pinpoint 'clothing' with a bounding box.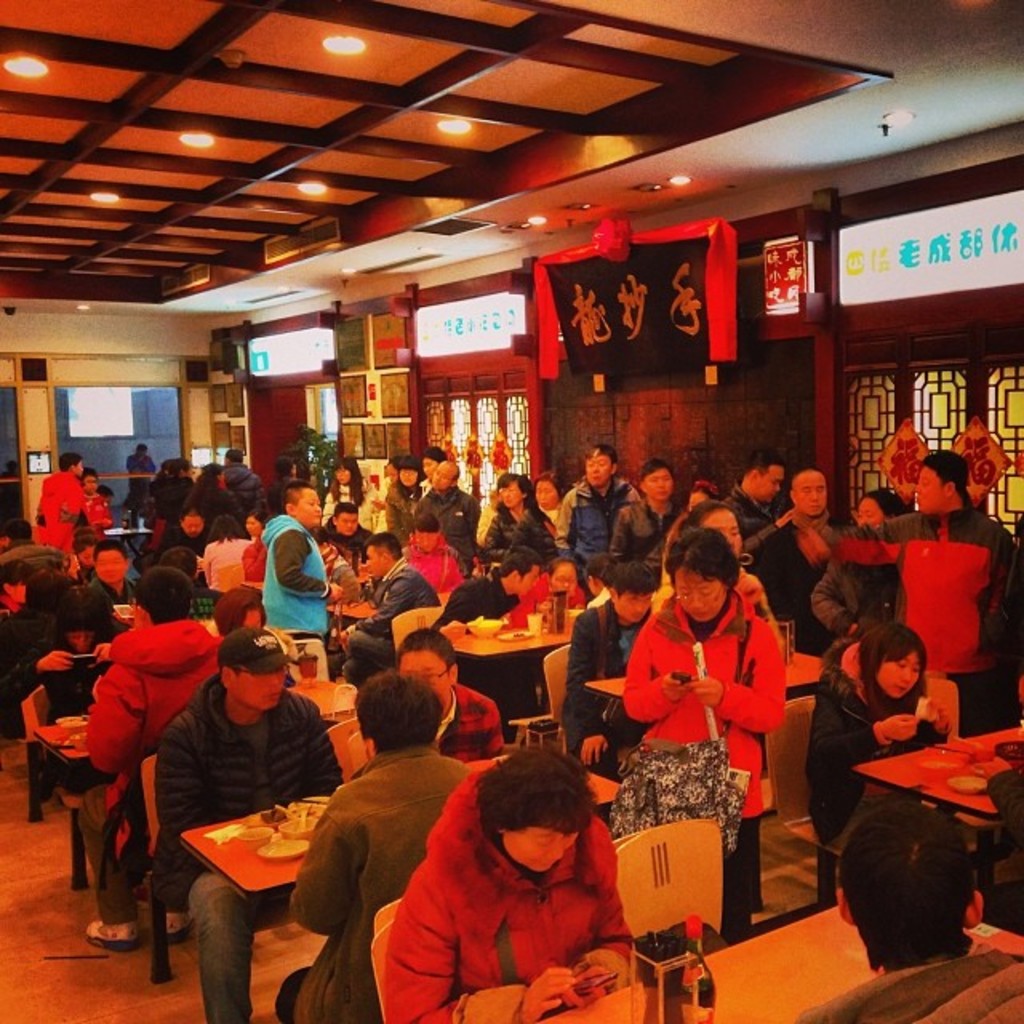
locate(795, 949, 1022, 1022).
